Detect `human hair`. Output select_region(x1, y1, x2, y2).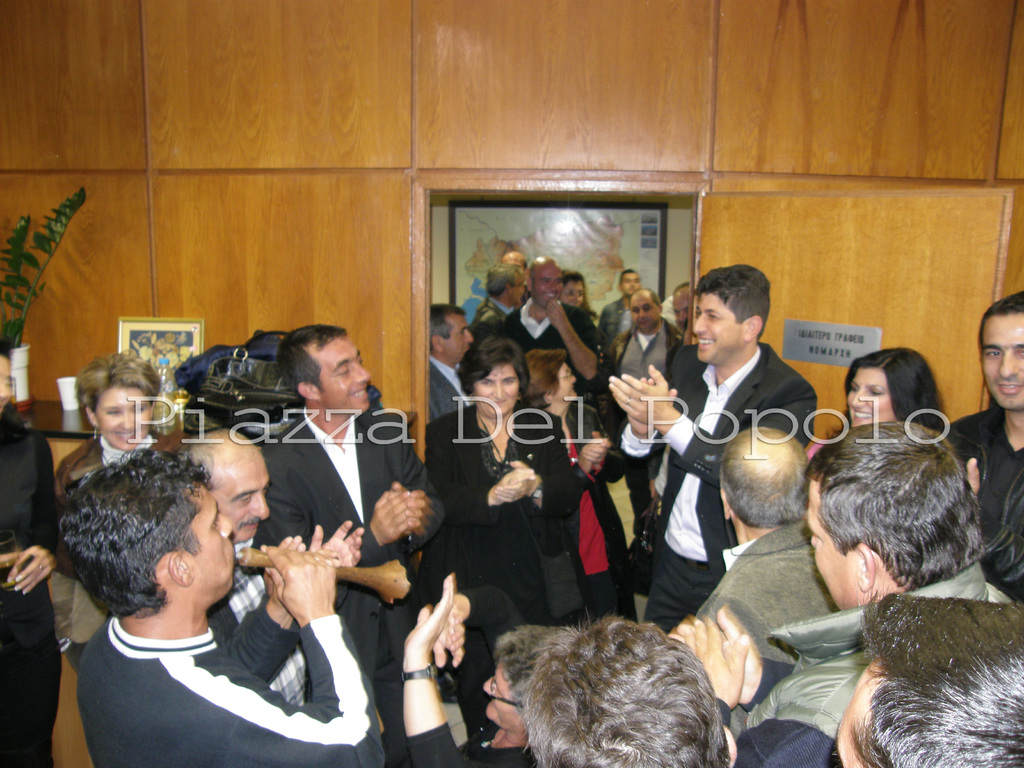
select_region(180, 429, 239, 479).
